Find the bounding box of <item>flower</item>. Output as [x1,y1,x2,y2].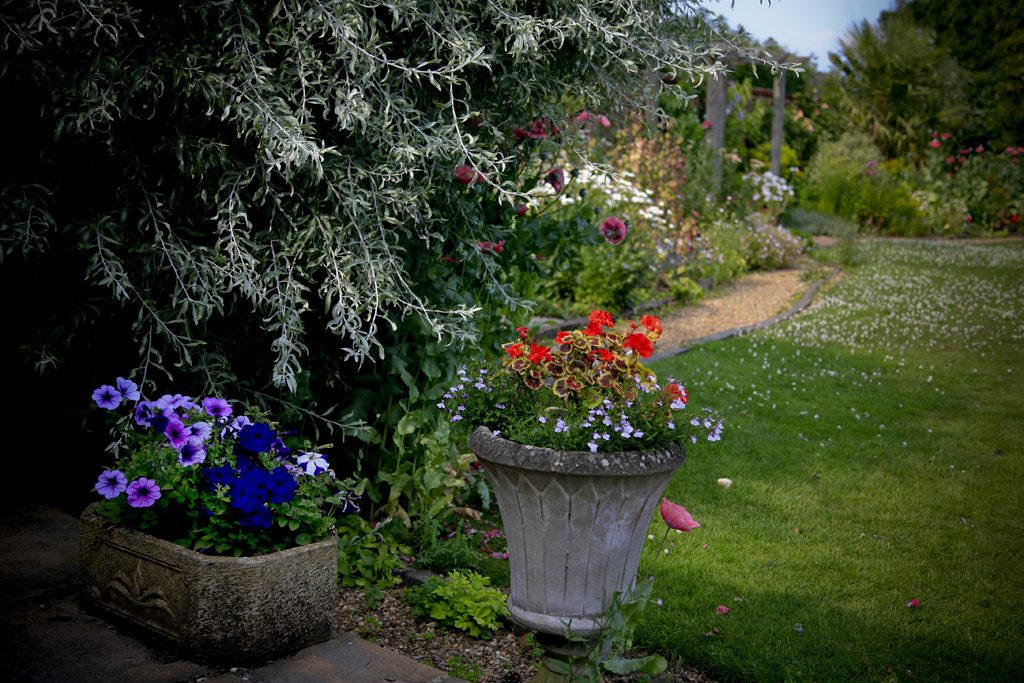
[337,492,364,512].
